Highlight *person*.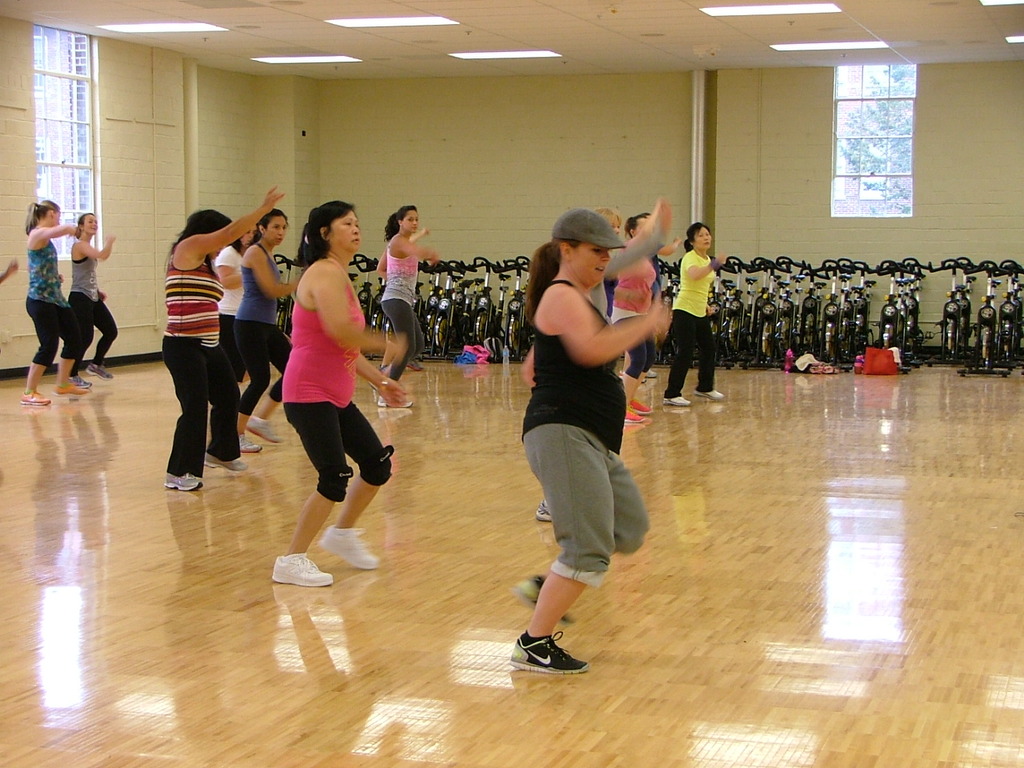
Highlighted region: select_region(278, 208, 392, 576).
